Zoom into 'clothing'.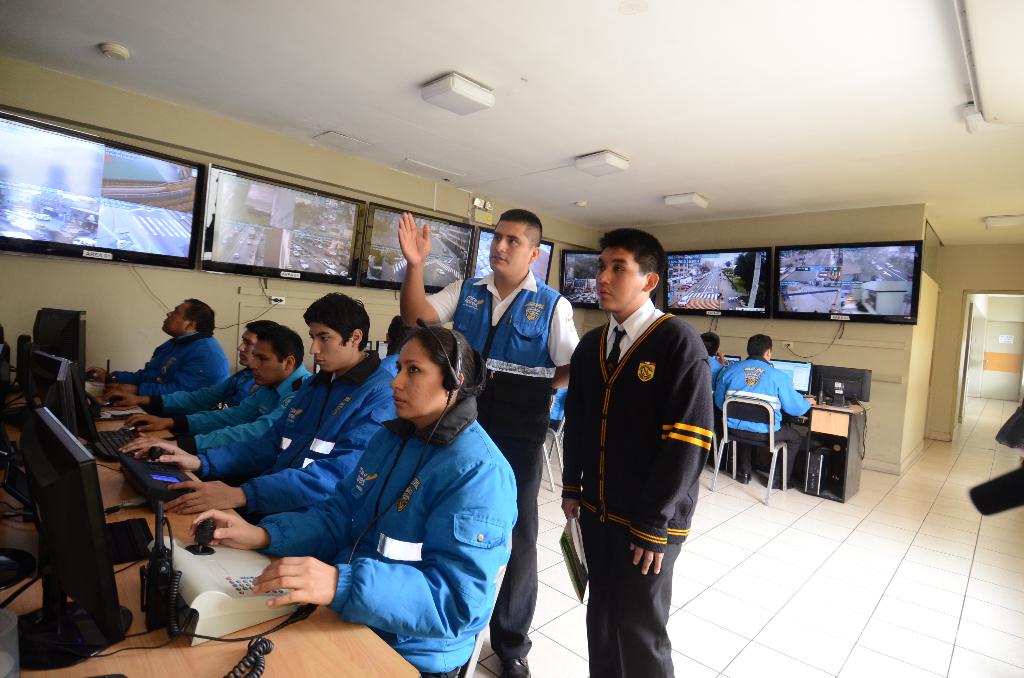
Zoom target: BBox(716, 353, 814, 483).
